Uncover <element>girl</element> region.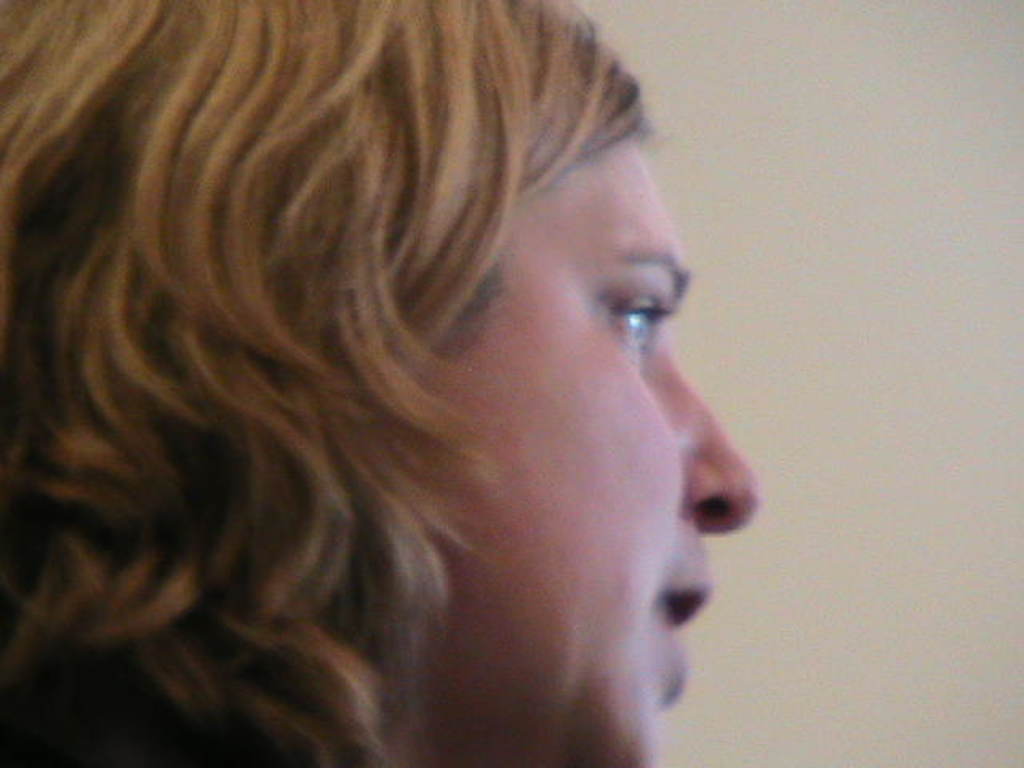
Uncovered: 0/0/763/766.
